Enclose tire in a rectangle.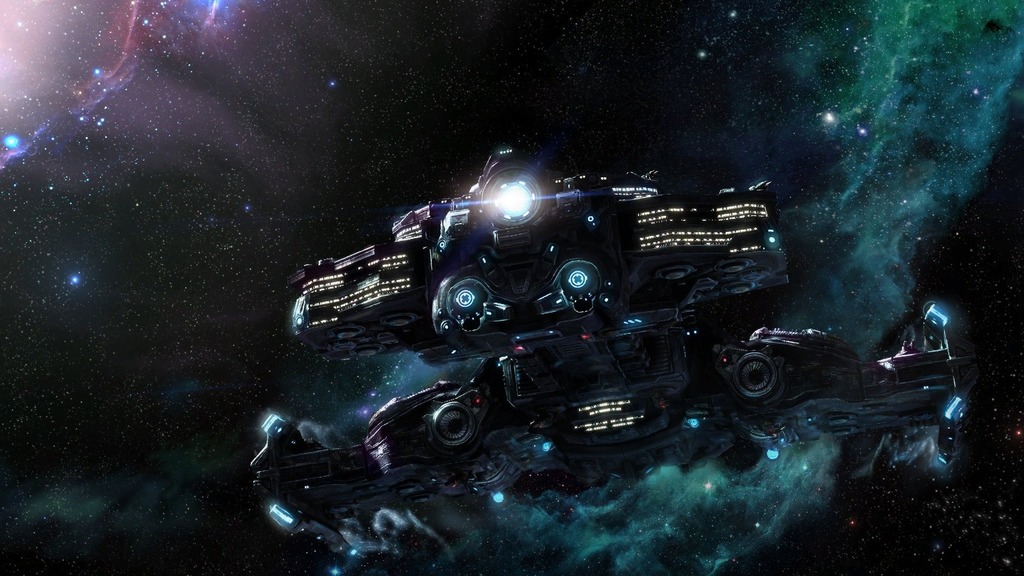
<bbox>557, 258, 609, 308</bbox>.
